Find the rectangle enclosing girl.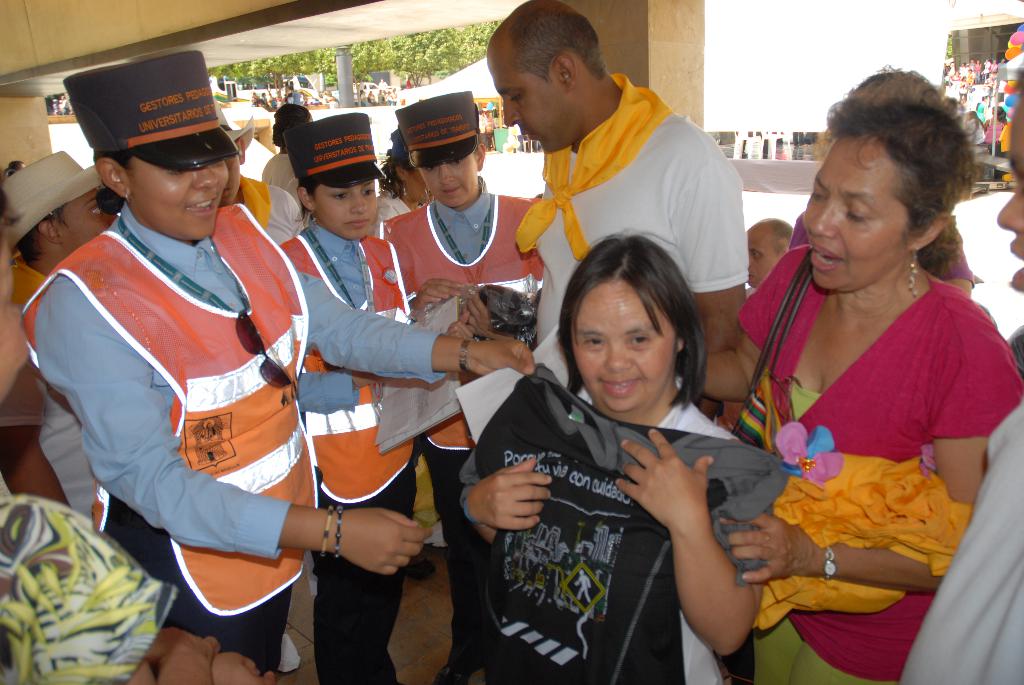
left=15, top=47, right=541, bottom=684.
